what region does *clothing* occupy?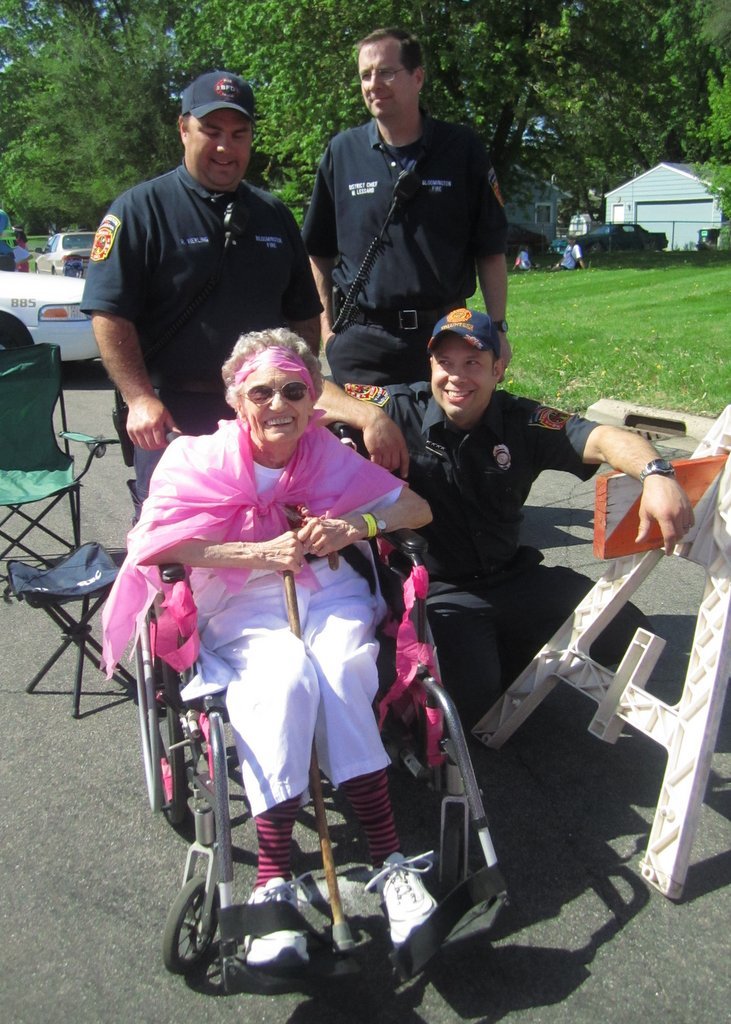
[105, 382, 456, 892].
